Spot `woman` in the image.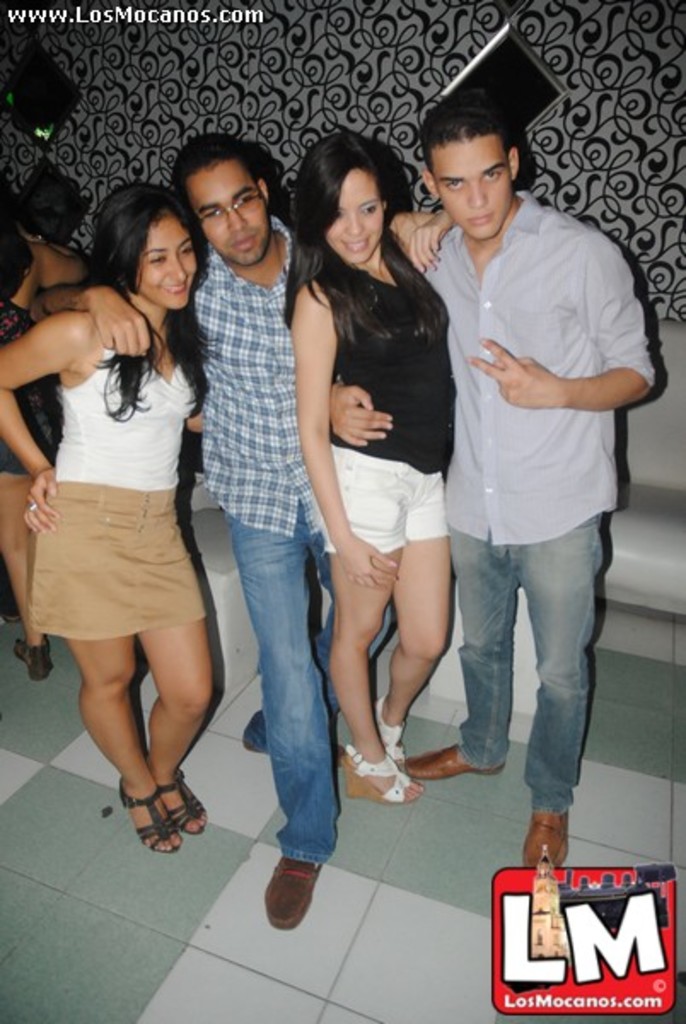
`woman` found at 0,179,208,860.
